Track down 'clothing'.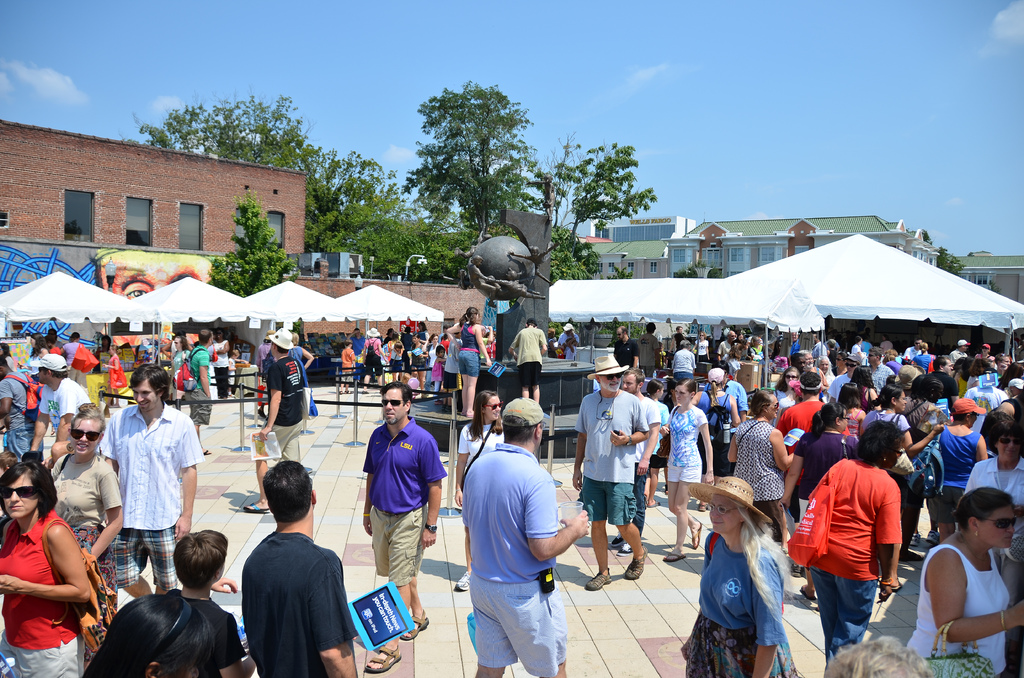
Tracked to {"x1": 665, "y1": 342, "x2": 702, "y2": 386}.
